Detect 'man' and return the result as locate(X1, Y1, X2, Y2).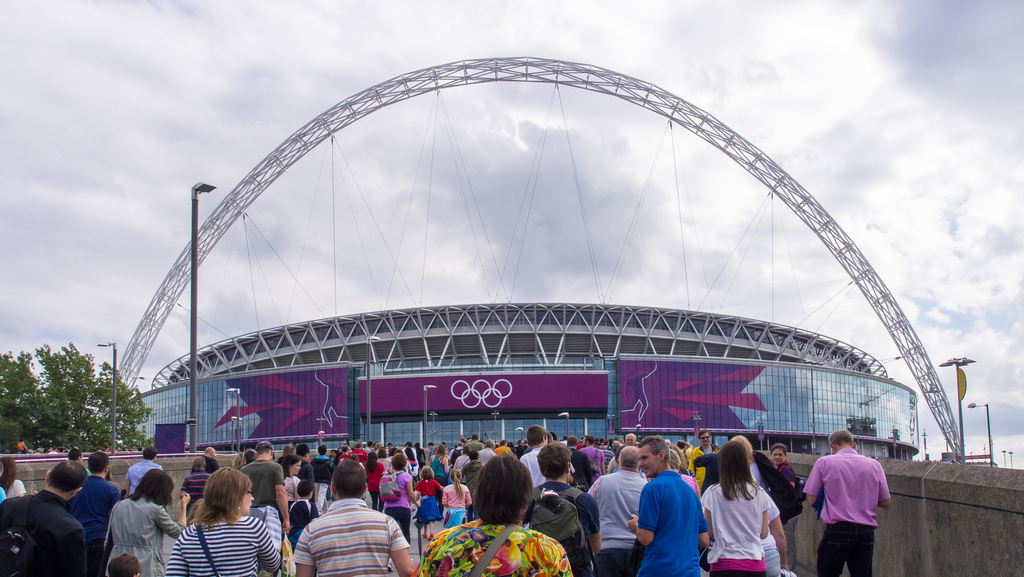
locate(204, 446, 218, 476).
